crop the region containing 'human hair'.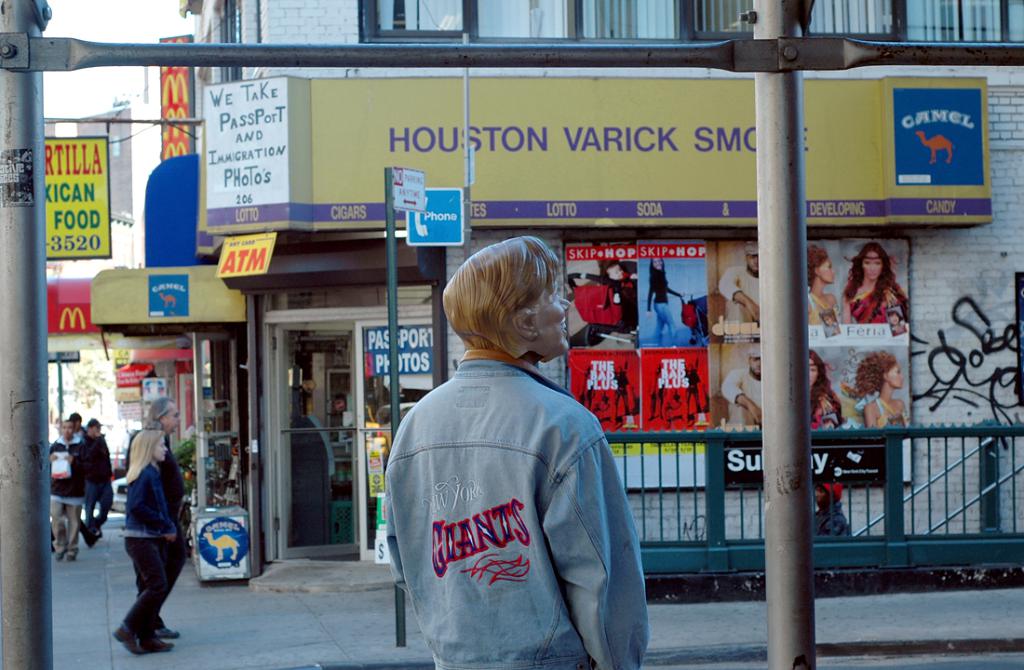
Crop region: [left=63, top=419, right=75, bottom=430].
